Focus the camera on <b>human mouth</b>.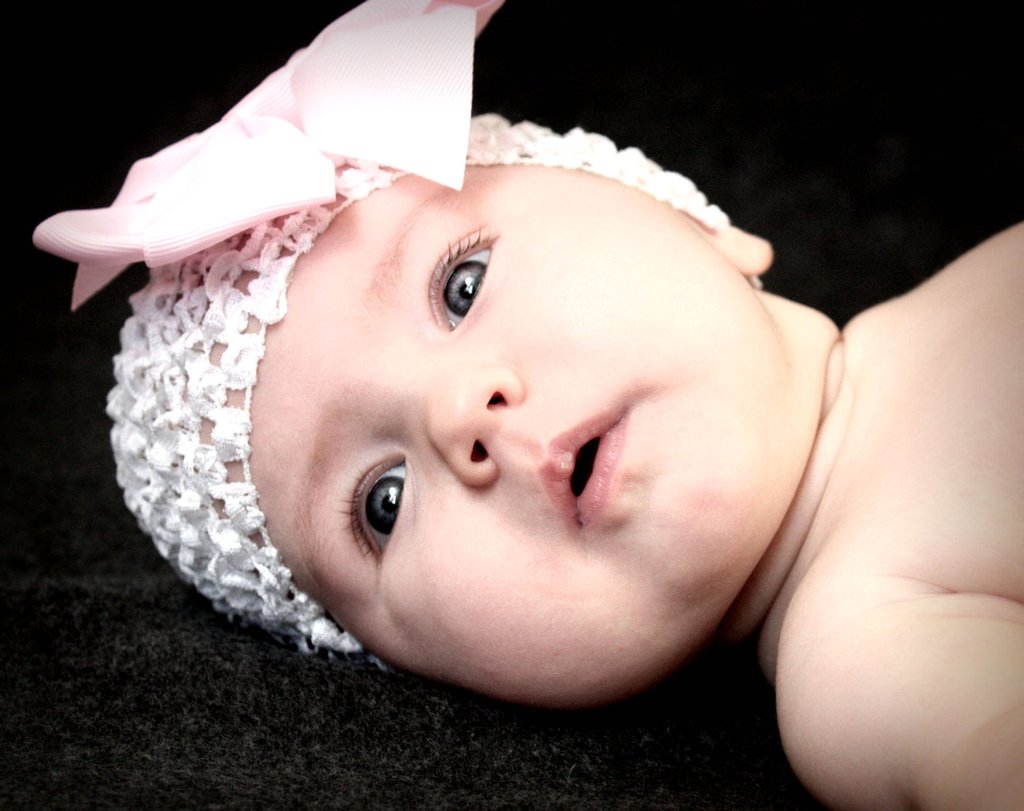
Focus region: x1=551, y1=411, x2=655, y2=545.
